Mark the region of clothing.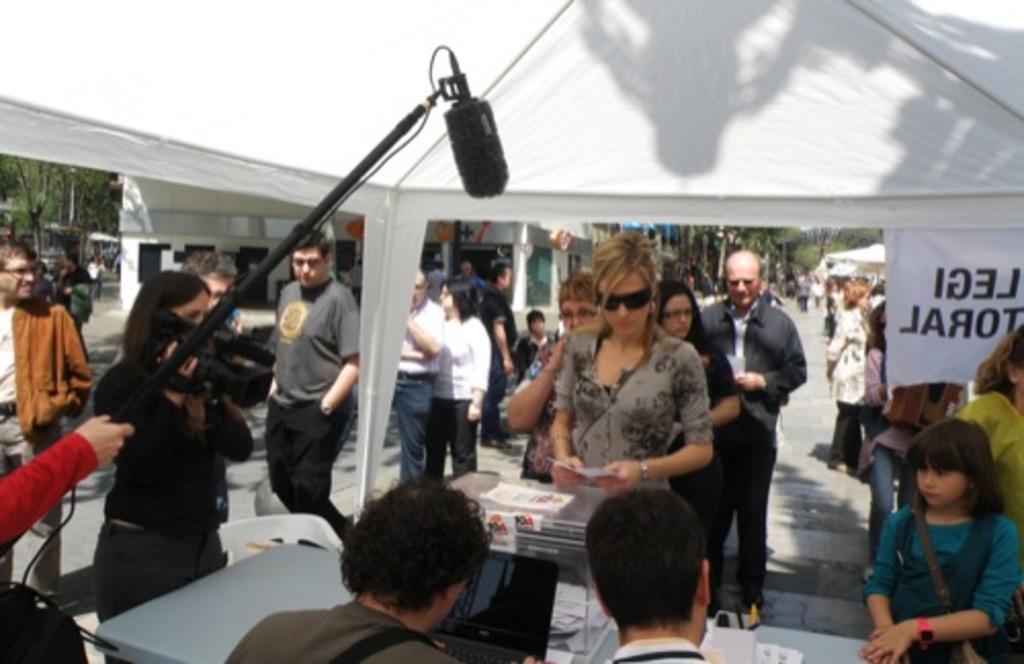
Region: BBox(479, 285, 518, 443).
